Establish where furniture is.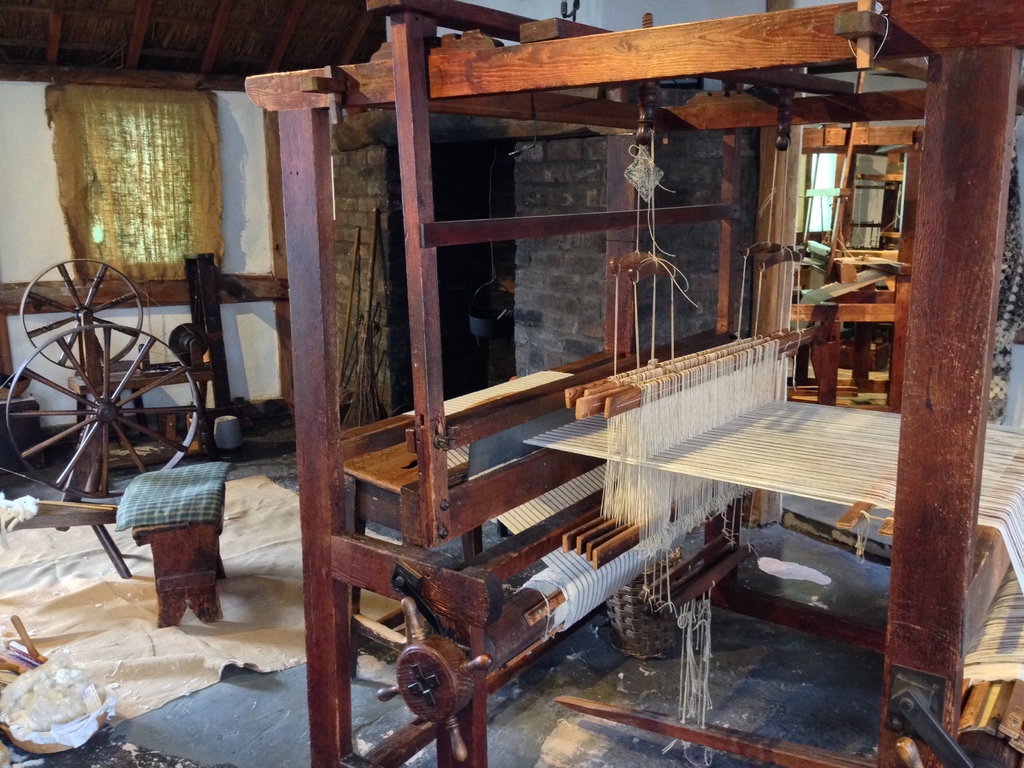
Established at Rect(104, 460, 225, 627).
